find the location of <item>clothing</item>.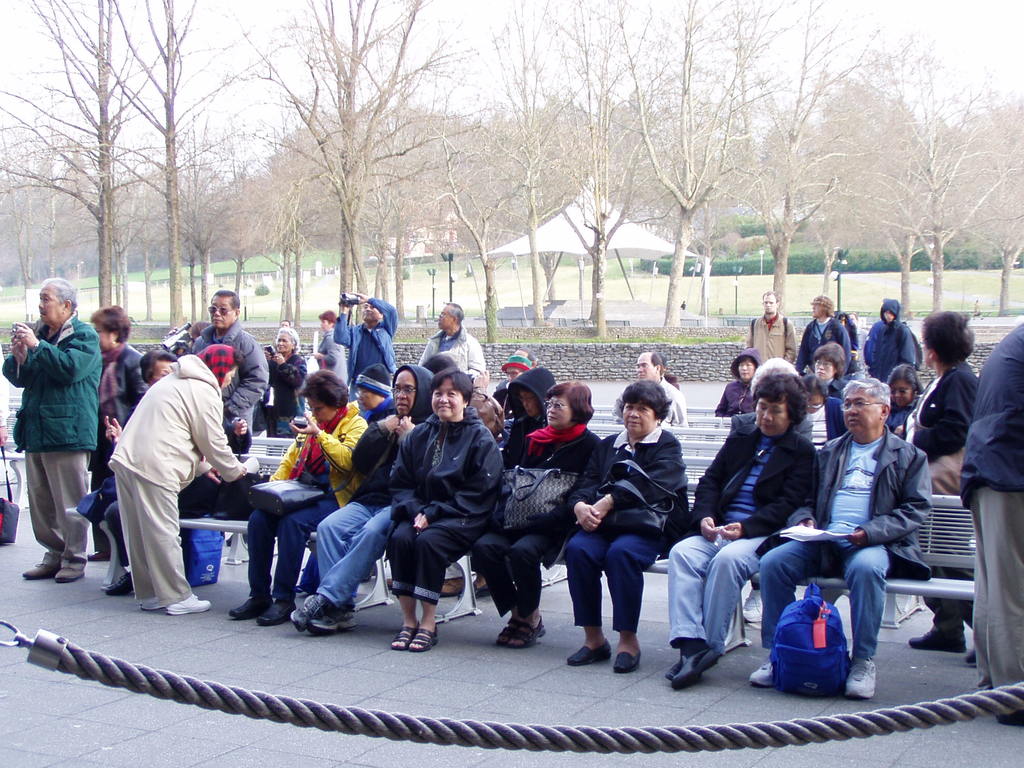
Location: [794,316,849,373].
